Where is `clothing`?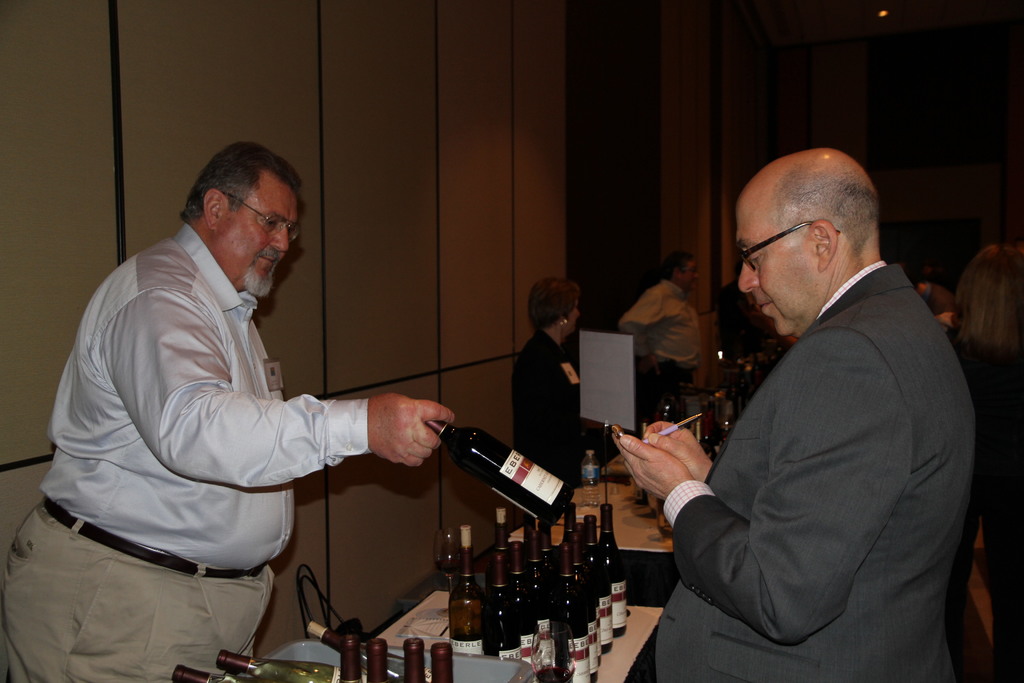
<box>35,199,415,660</box>.
